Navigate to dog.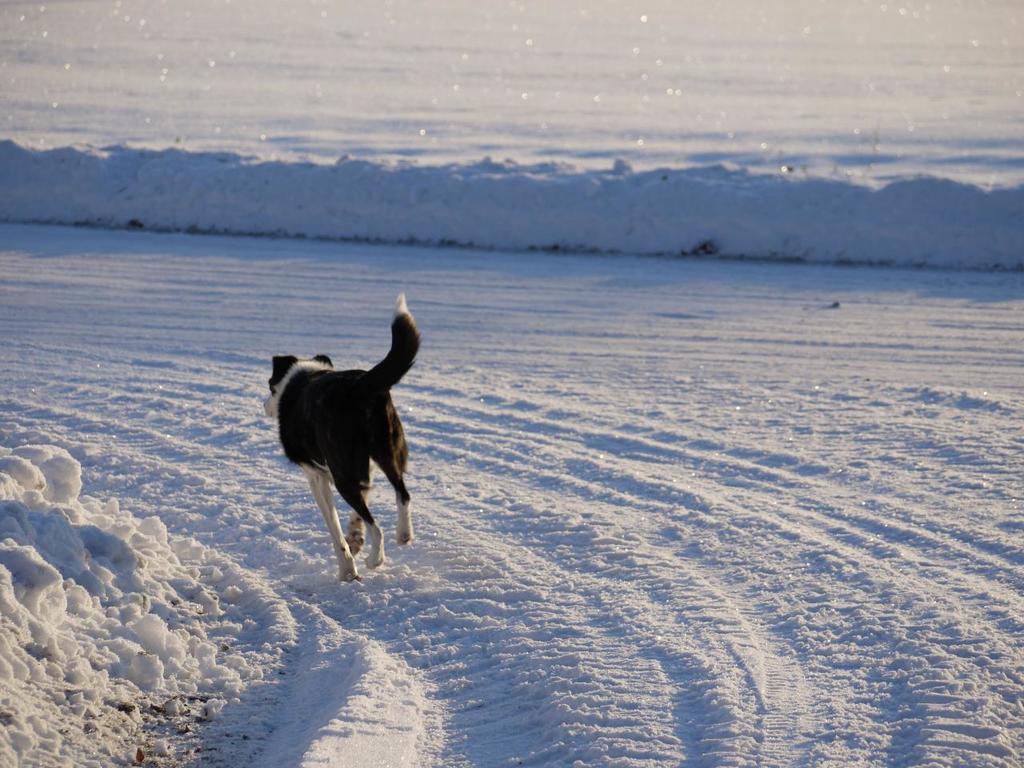
Navigation target: x1=261 y1=293 x2=423 y2=583.
